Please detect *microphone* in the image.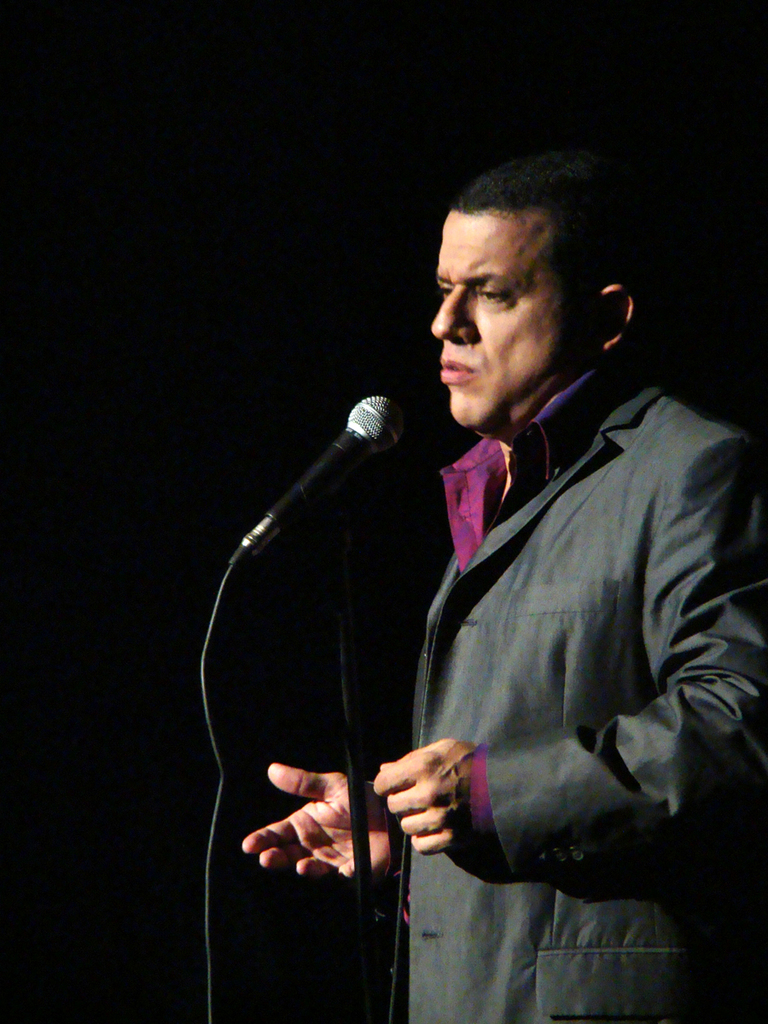
<bbox>223, 387, 428, 564</bbox>.
